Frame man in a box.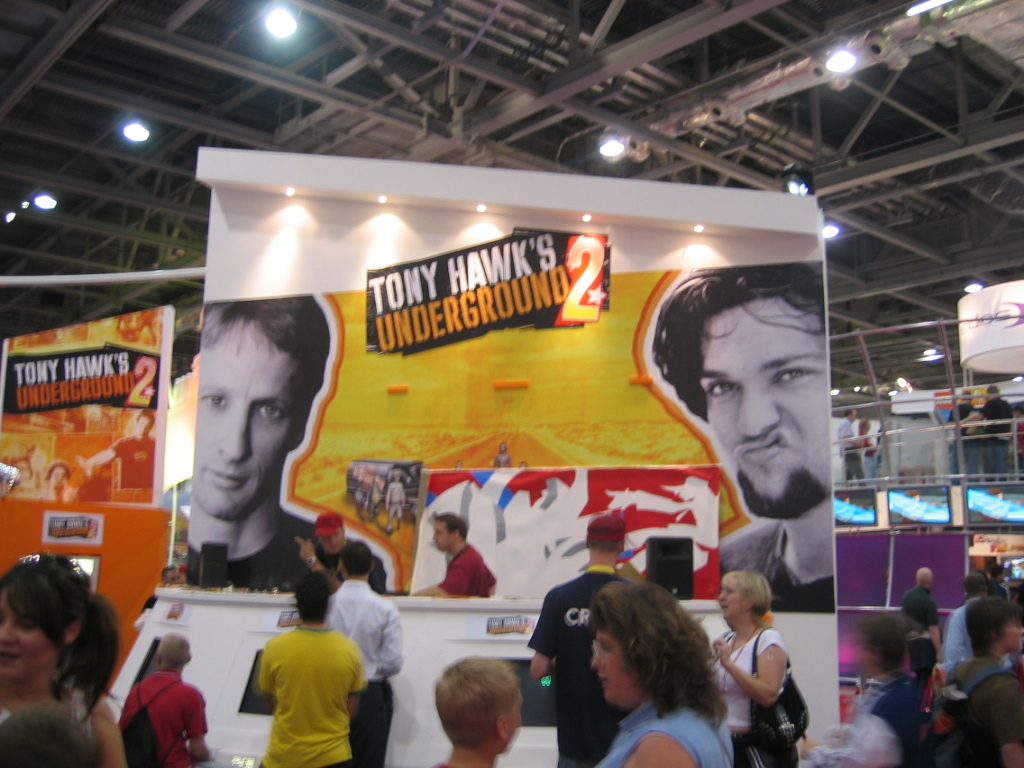
rect(257, 574, 363, 765).
